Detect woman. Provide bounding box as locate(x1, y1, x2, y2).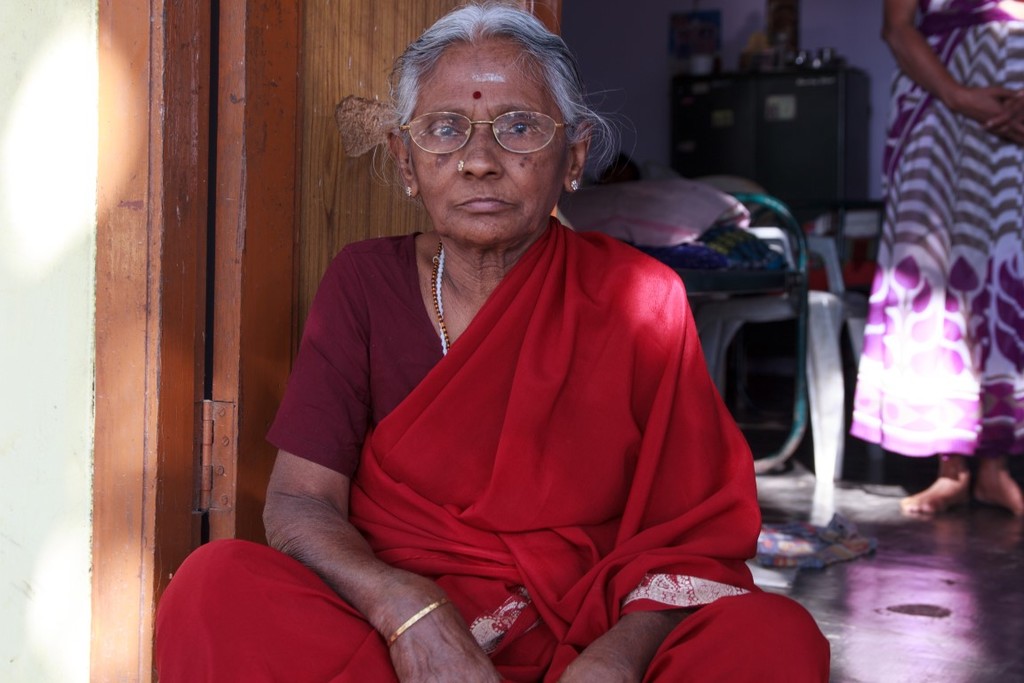
locate(843, 0, 1023, 518).
